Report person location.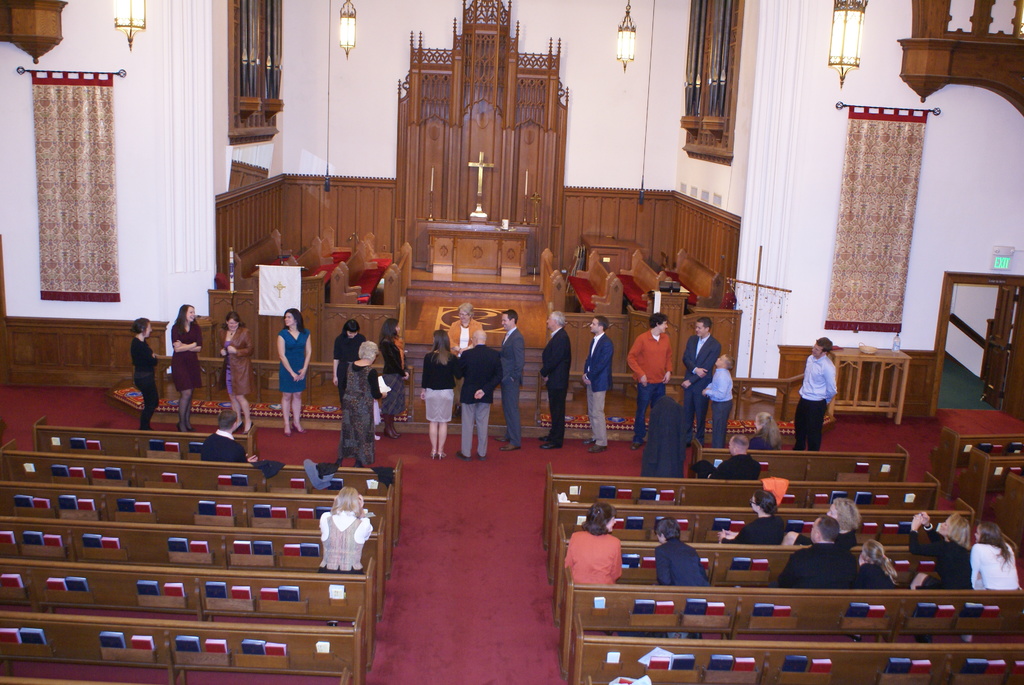
Report: {"x1": 199, "y1": 407, "x2": 259, "y2": 461}.
